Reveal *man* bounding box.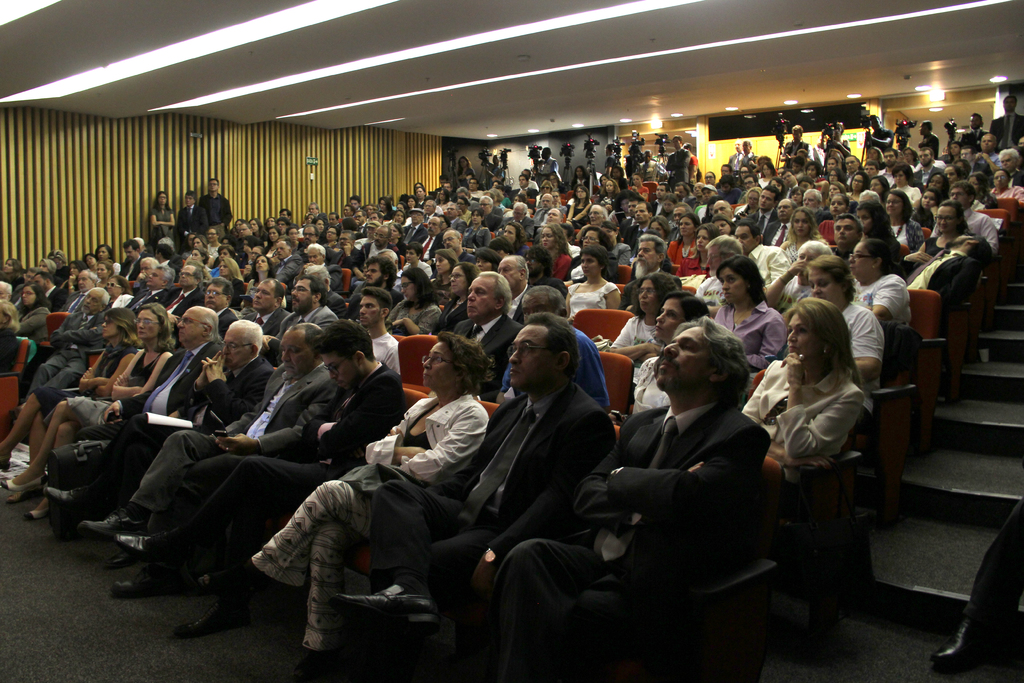
Revealed: x1=865 y1=161 x2=883 y2=177.
